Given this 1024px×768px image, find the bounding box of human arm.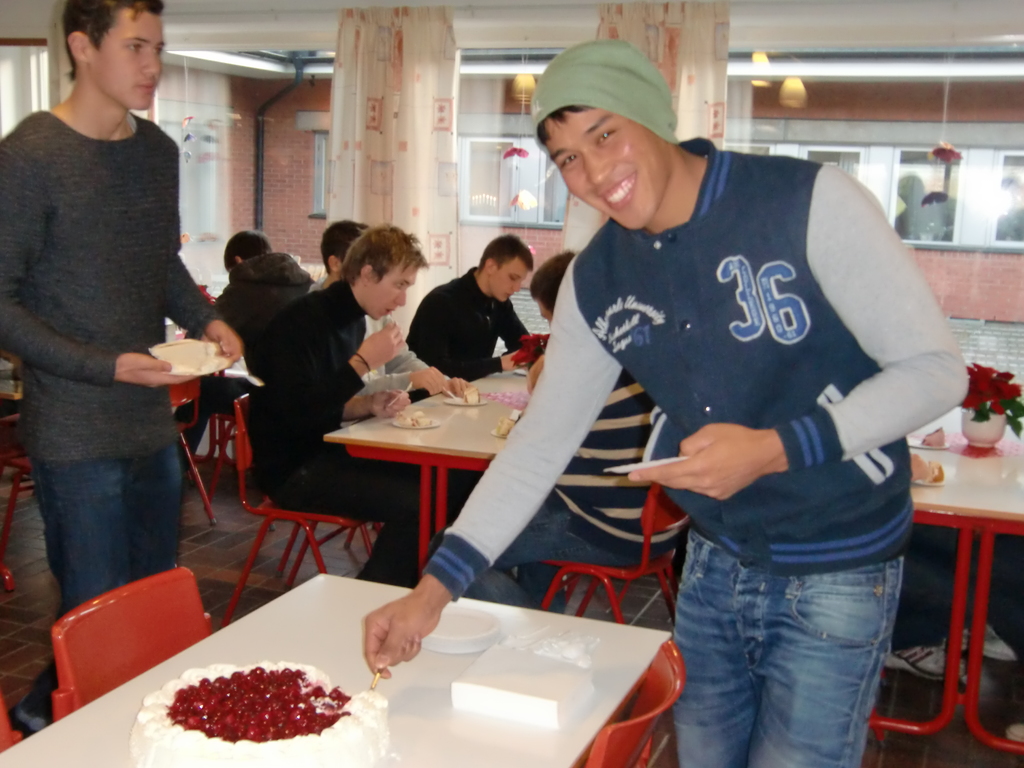
box(497, 301, 537, 369).
